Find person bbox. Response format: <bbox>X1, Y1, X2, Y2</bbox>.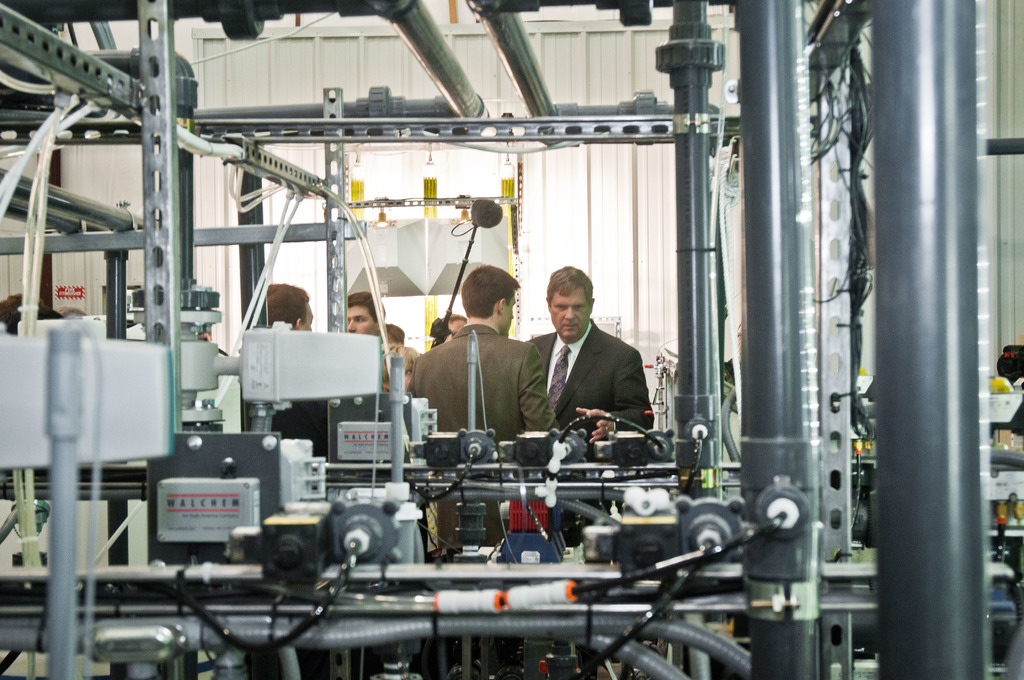
<bbox>406, 266, 559, 446</bbox>.
